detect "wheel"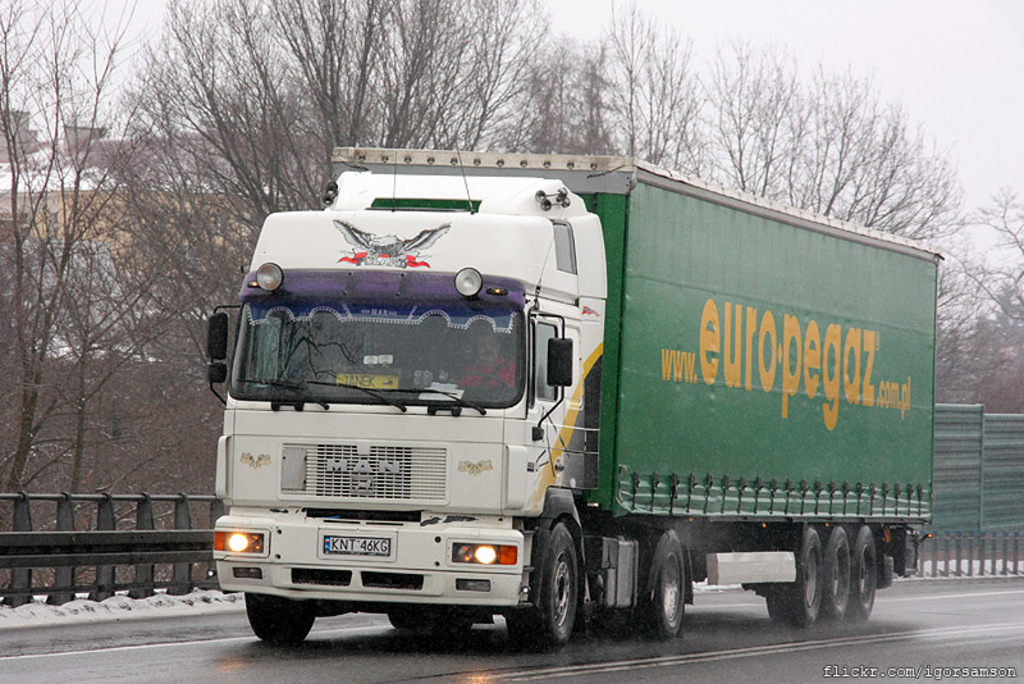
crop(826, 526, 854, 620)
